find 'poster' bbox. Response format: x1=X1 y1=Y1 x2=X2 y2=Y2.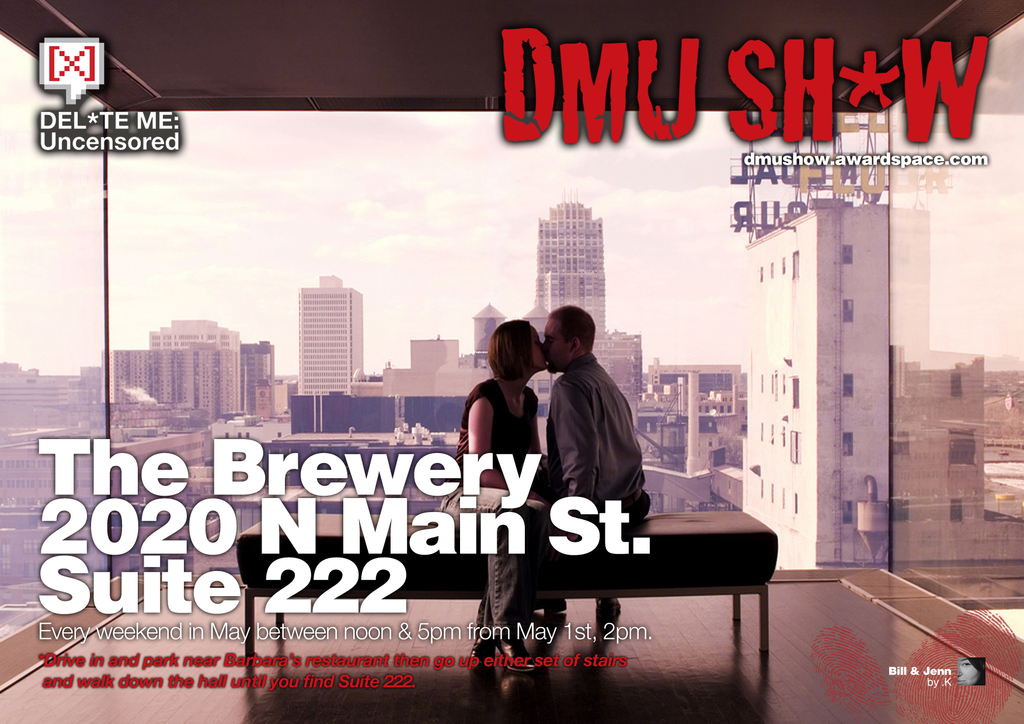
x1=0 y1=0 x2=1023 y2=723.
